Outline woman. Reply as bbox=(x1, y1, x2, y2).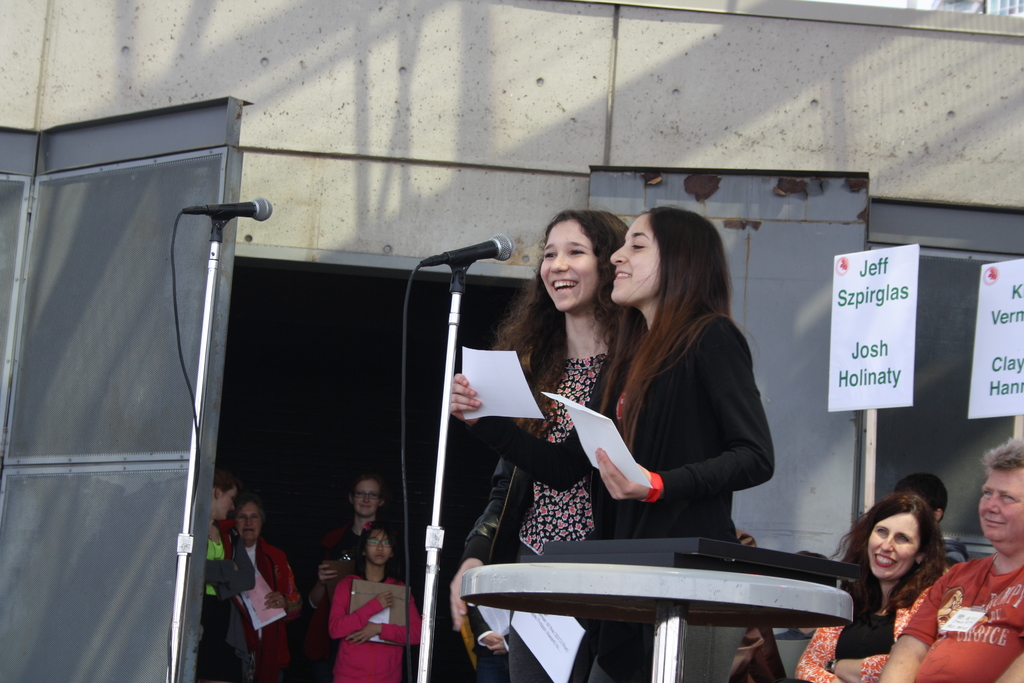
bbox=(311, 511, 409, 679).
